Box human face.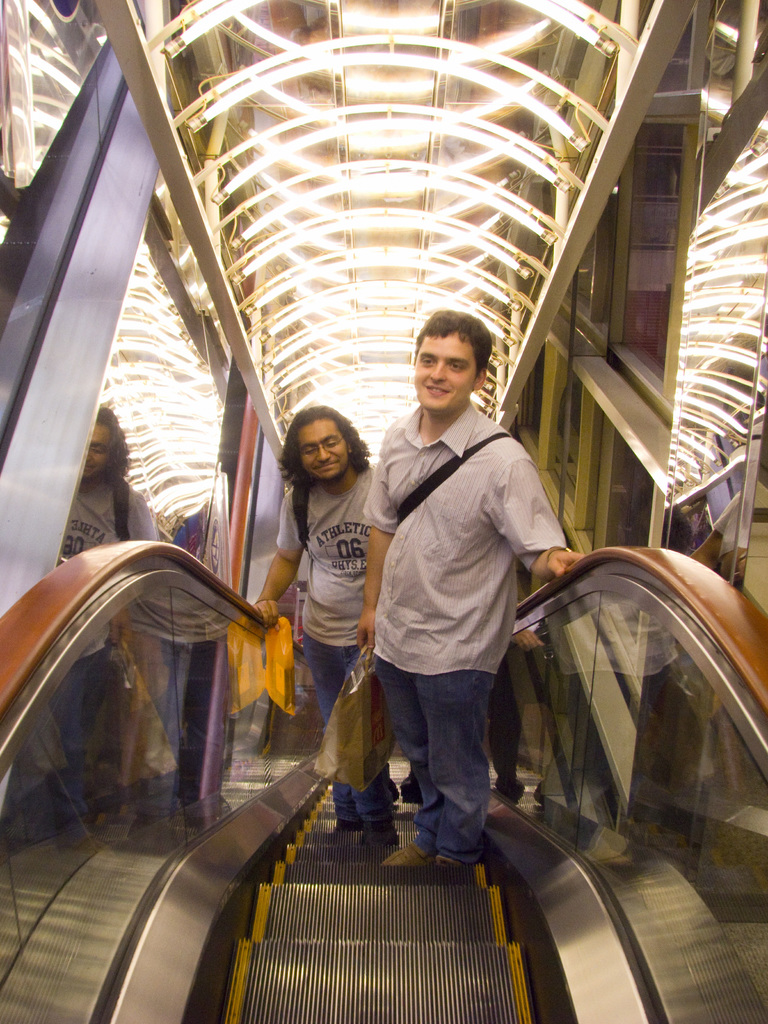
<bbox>412, 326, 475, 419</bbox>.
